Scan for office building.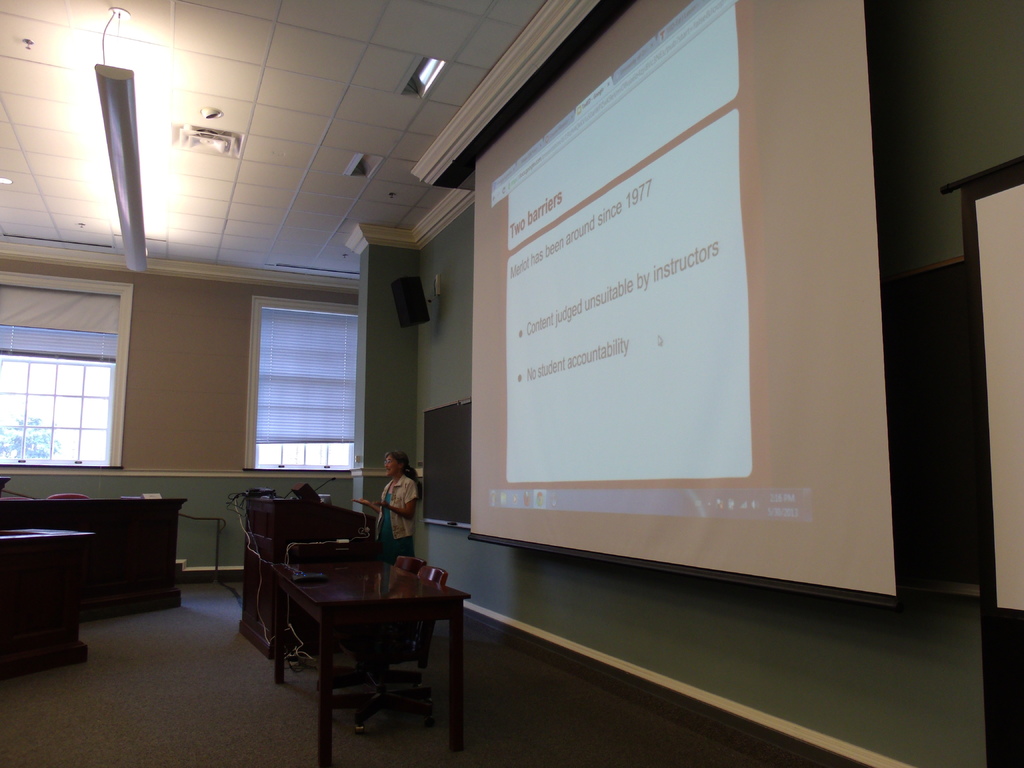
Scan result: [x1=0, y1=0, x2=1023, y2=767].
